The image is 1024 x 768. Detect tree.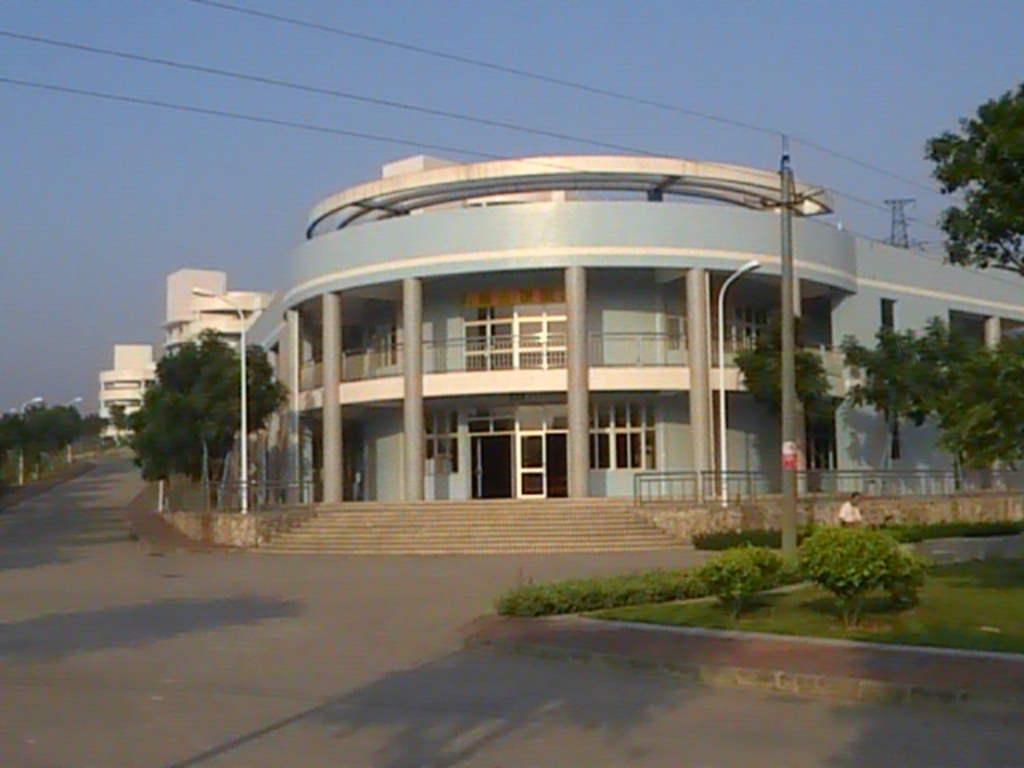
Detection: select_region(734, 309, 832, 416).
